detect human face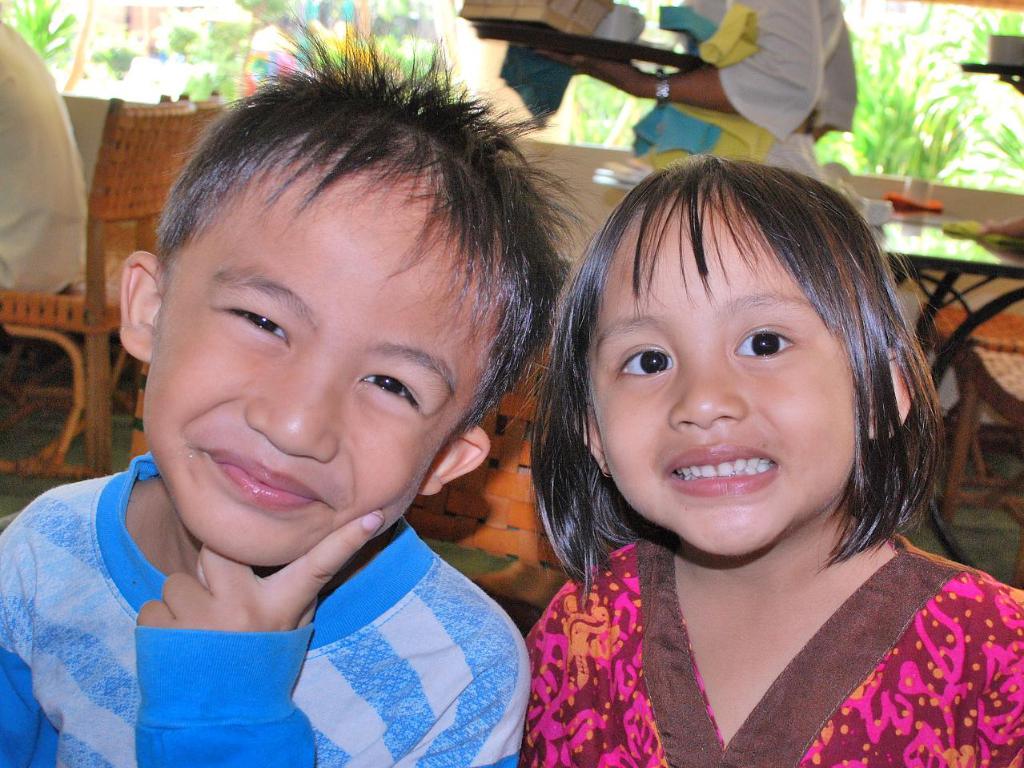
box=[592, 191, 870, 561]
